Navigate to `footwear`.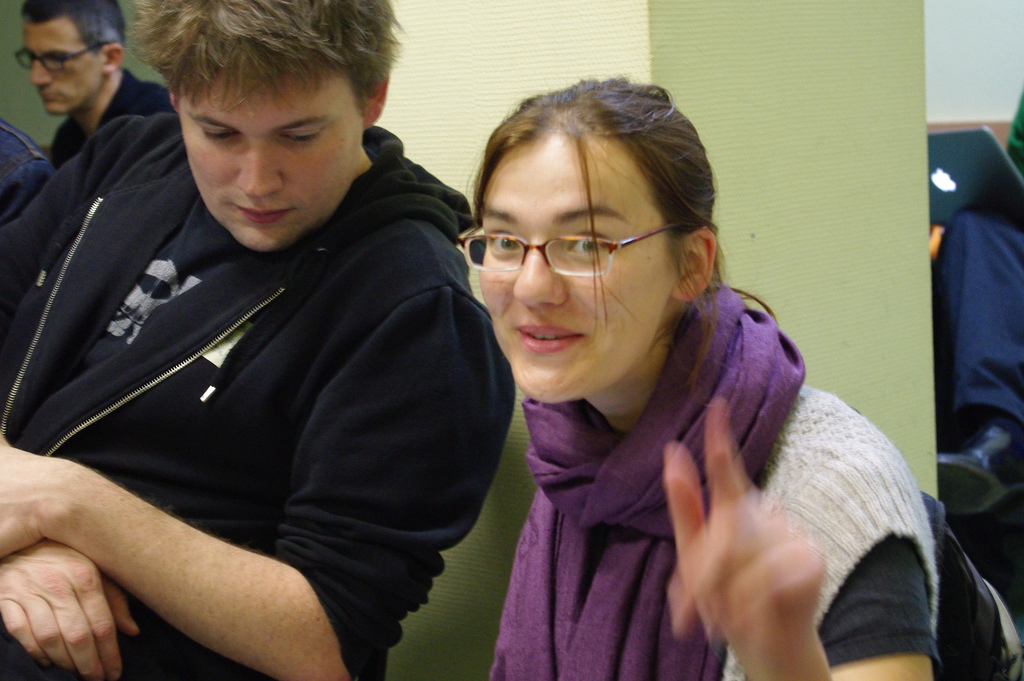
Navigation target: pyautogui.locateOnScreen(939, 414, 1023, 520).
